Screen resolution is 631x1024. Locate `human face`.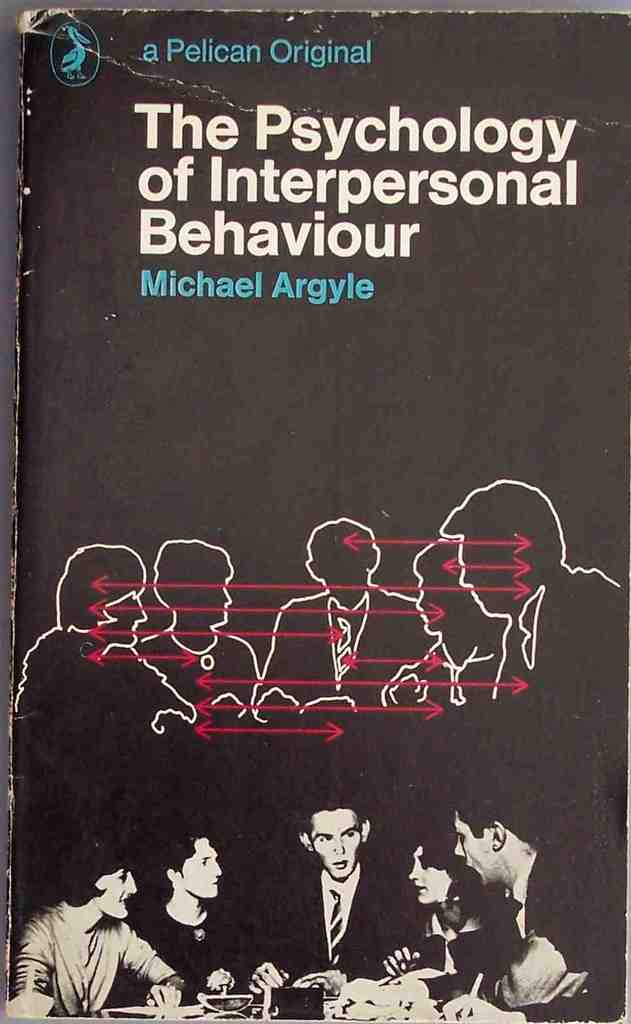
408:841:452:904.
